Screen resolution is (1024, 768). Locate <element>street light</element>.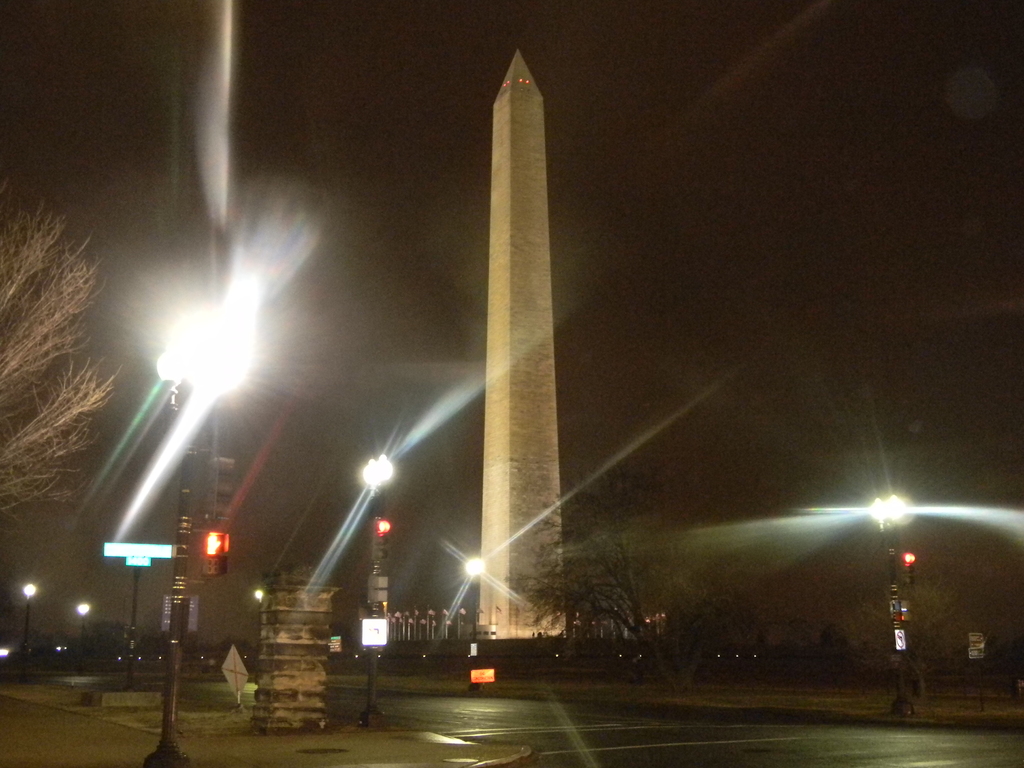
<region>143, 298, 260, 767</region>.
